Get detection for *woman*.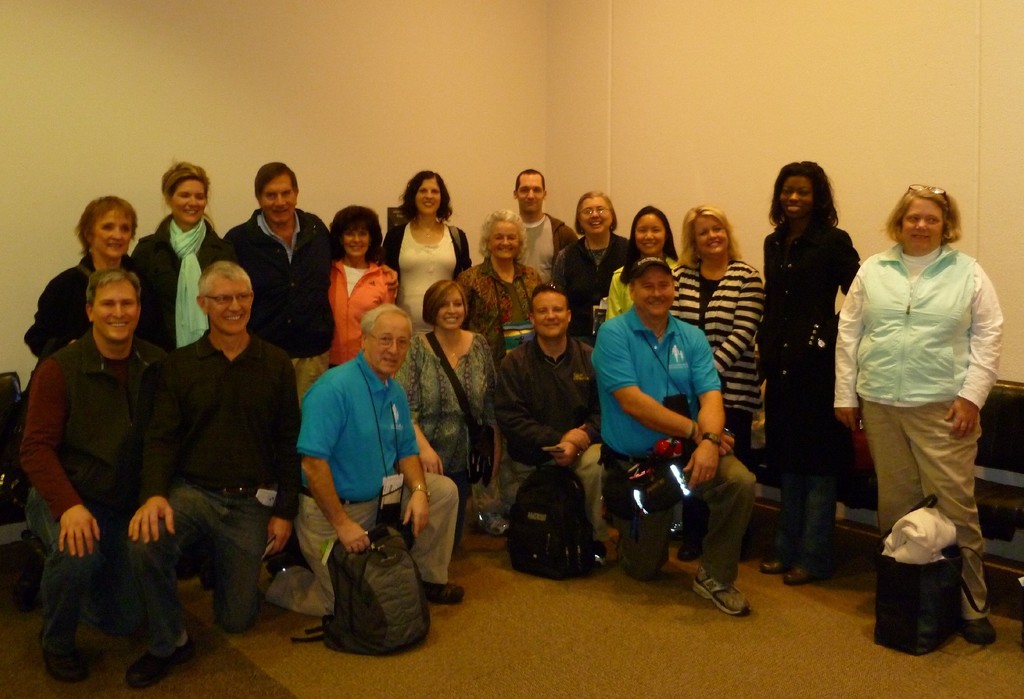
Detection: bbox(669, 201, 766, 558).
